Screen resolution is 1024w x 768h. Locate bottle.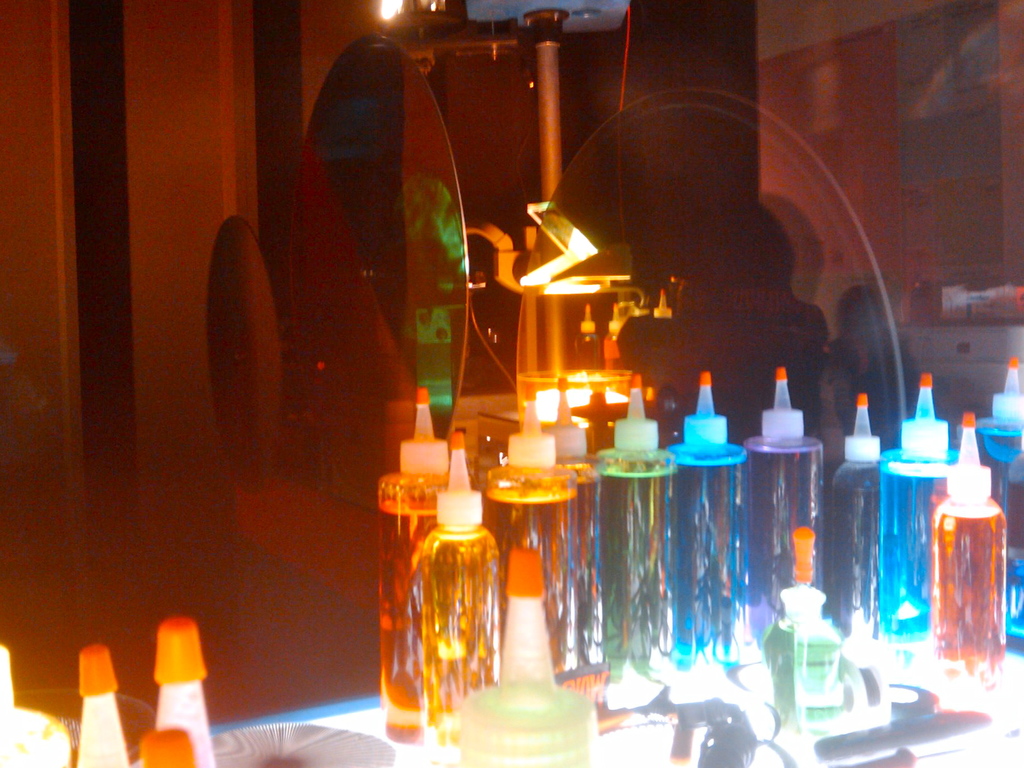
(x1=132, y1=723, x2=221, y2=767).
